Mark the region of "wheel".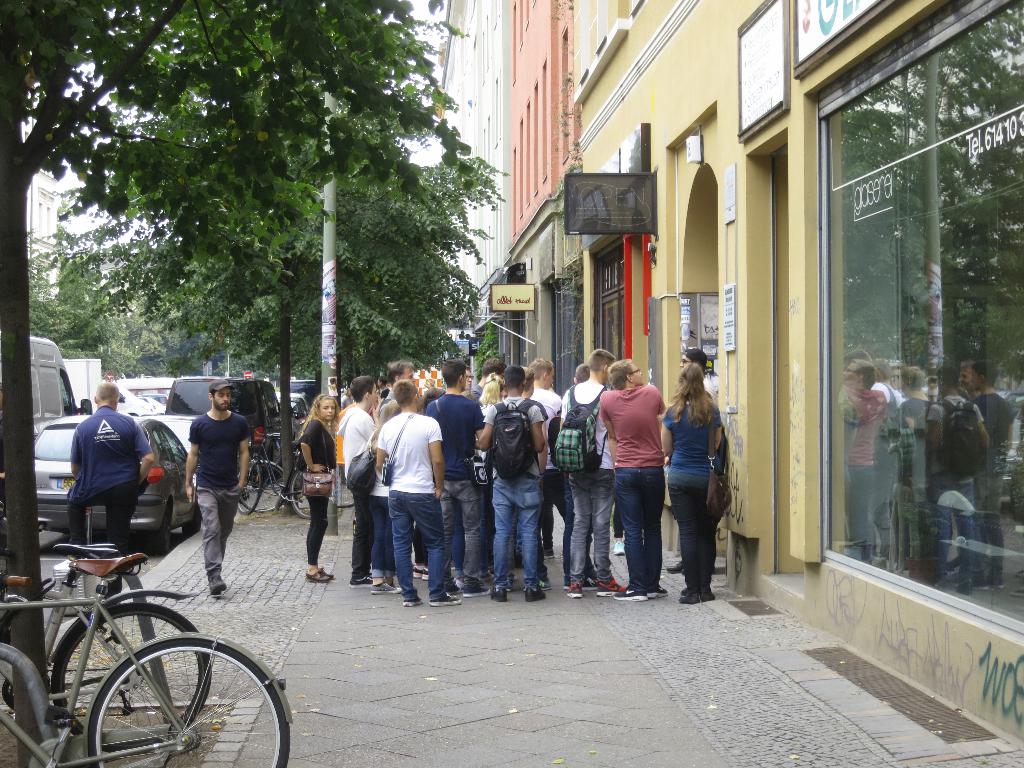
Region: (left=147, top=508, right=172, bottom=555).
